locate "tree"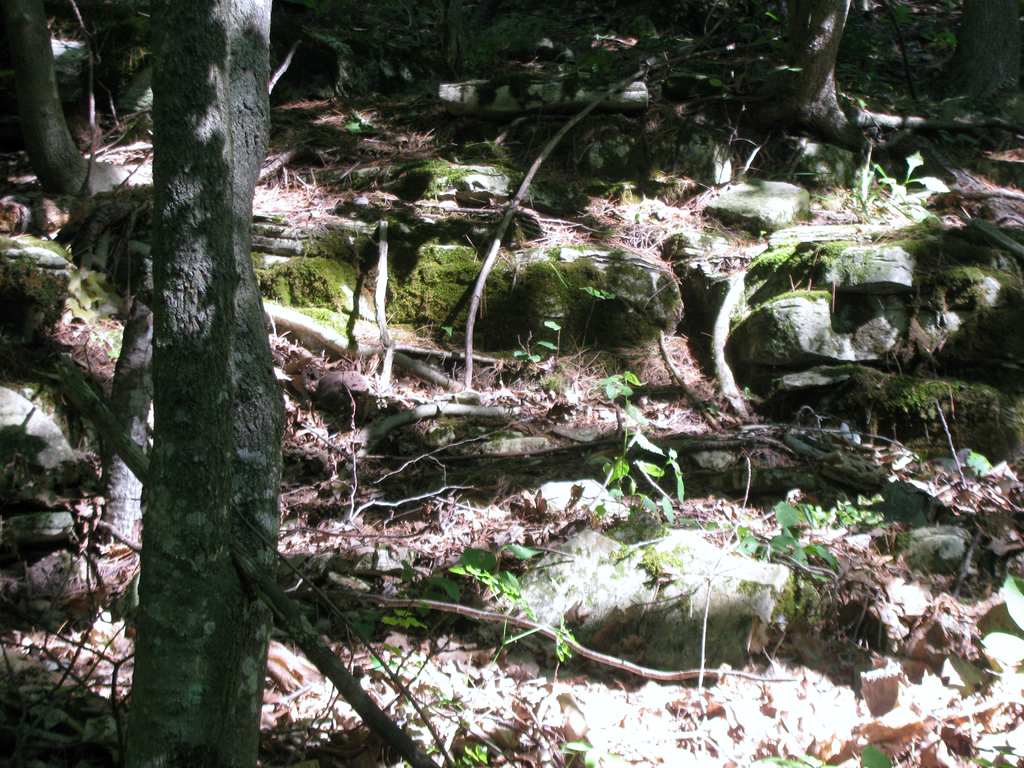
[115,0,291,767]
